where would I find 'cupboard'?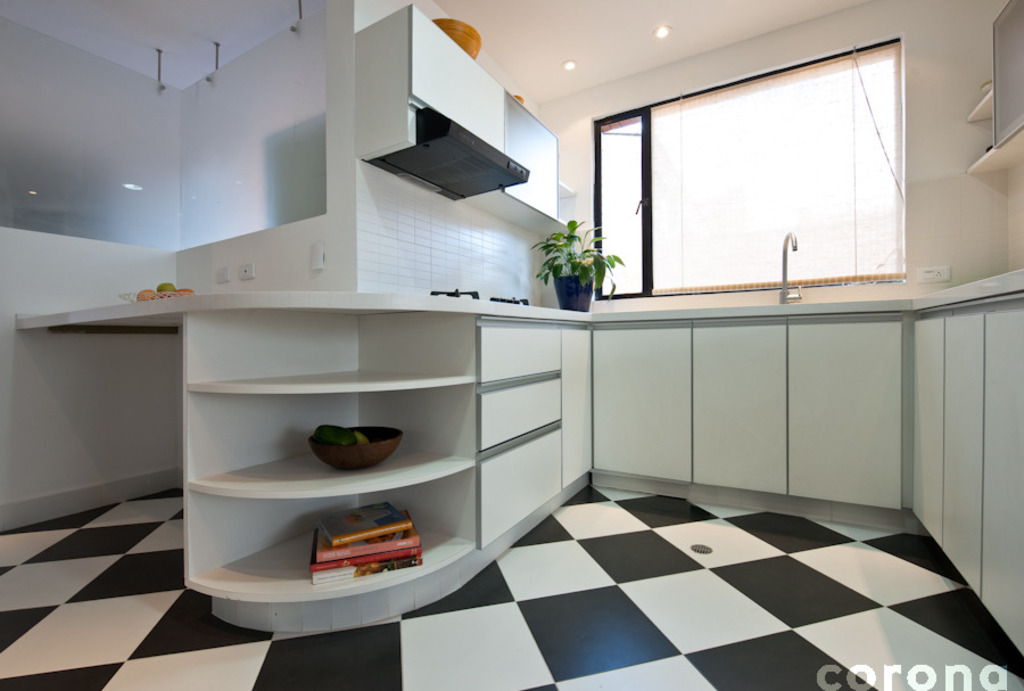
At [x1=350, y1=6, x2=559, y2=235].
